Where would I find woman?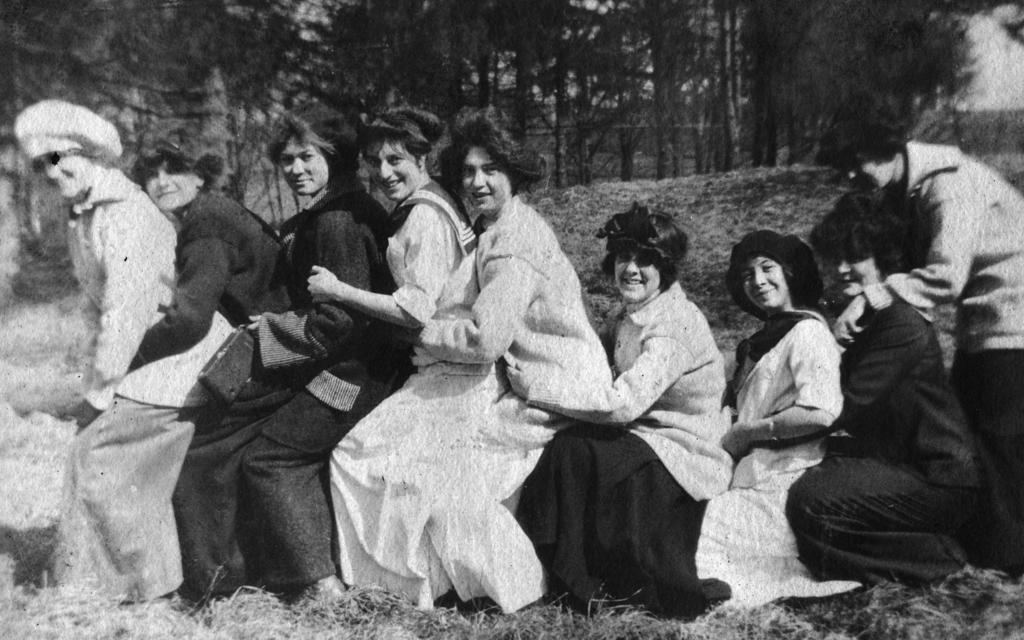
At bbox=[817, 93, 1023, 535].
